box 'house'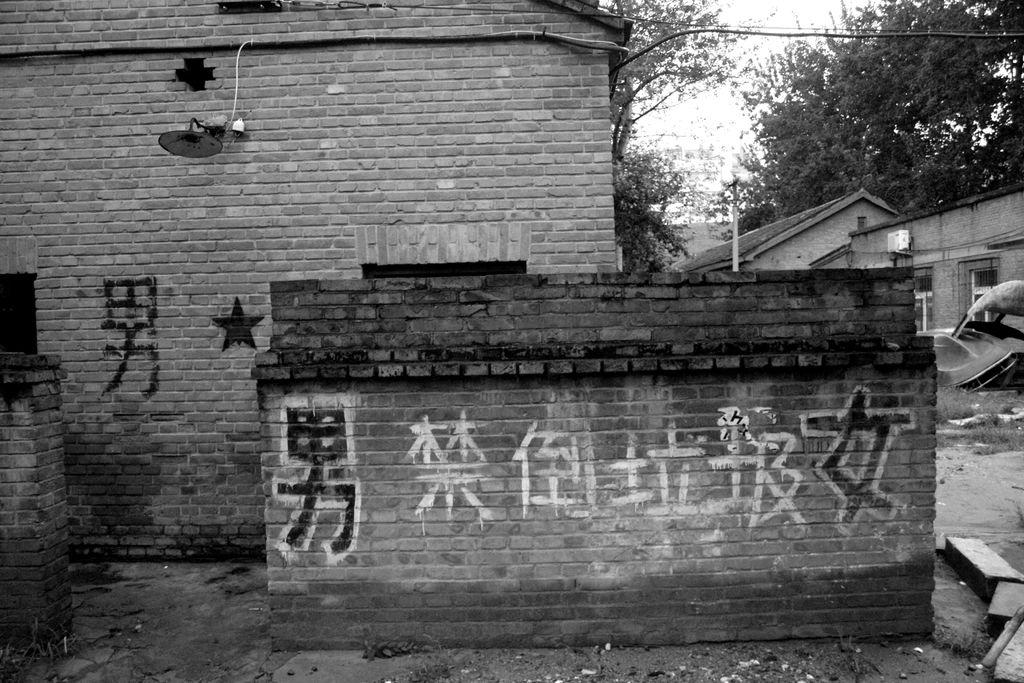
815:184:1023:333
